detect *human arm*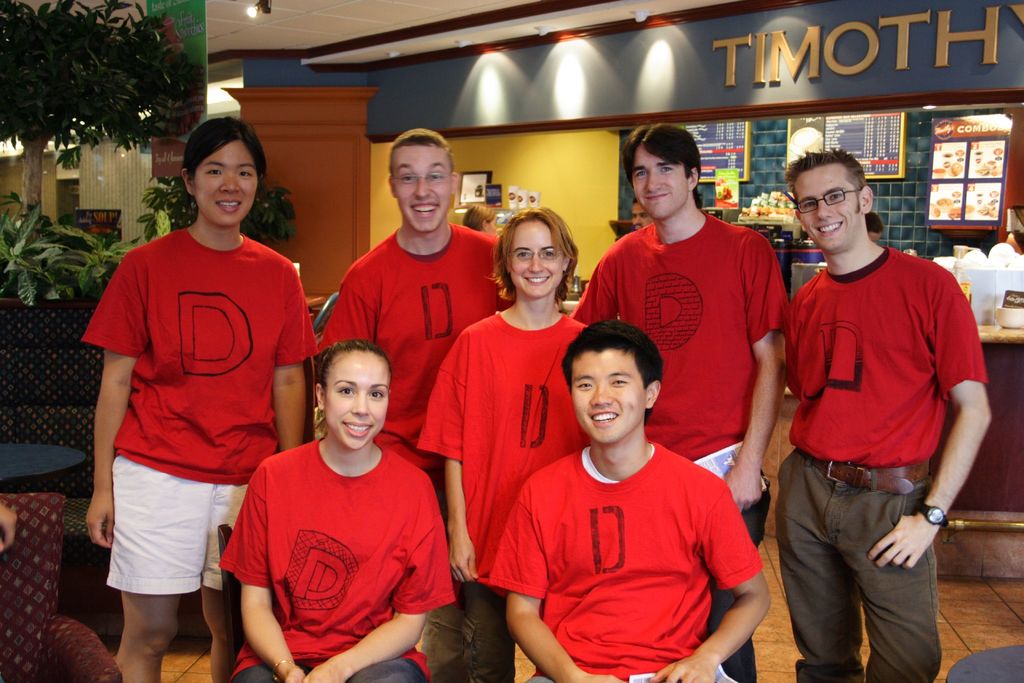
rect(486, 497, 623, 682)
